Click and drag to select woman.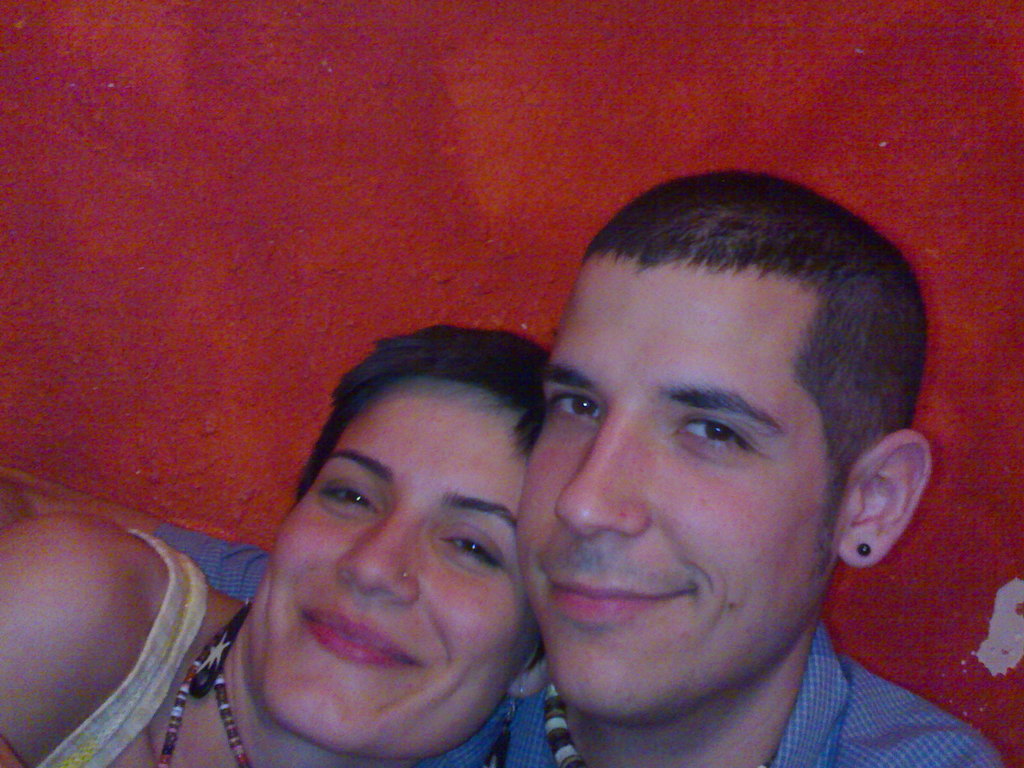
Selection: locate(0, 316, 553, 767).
